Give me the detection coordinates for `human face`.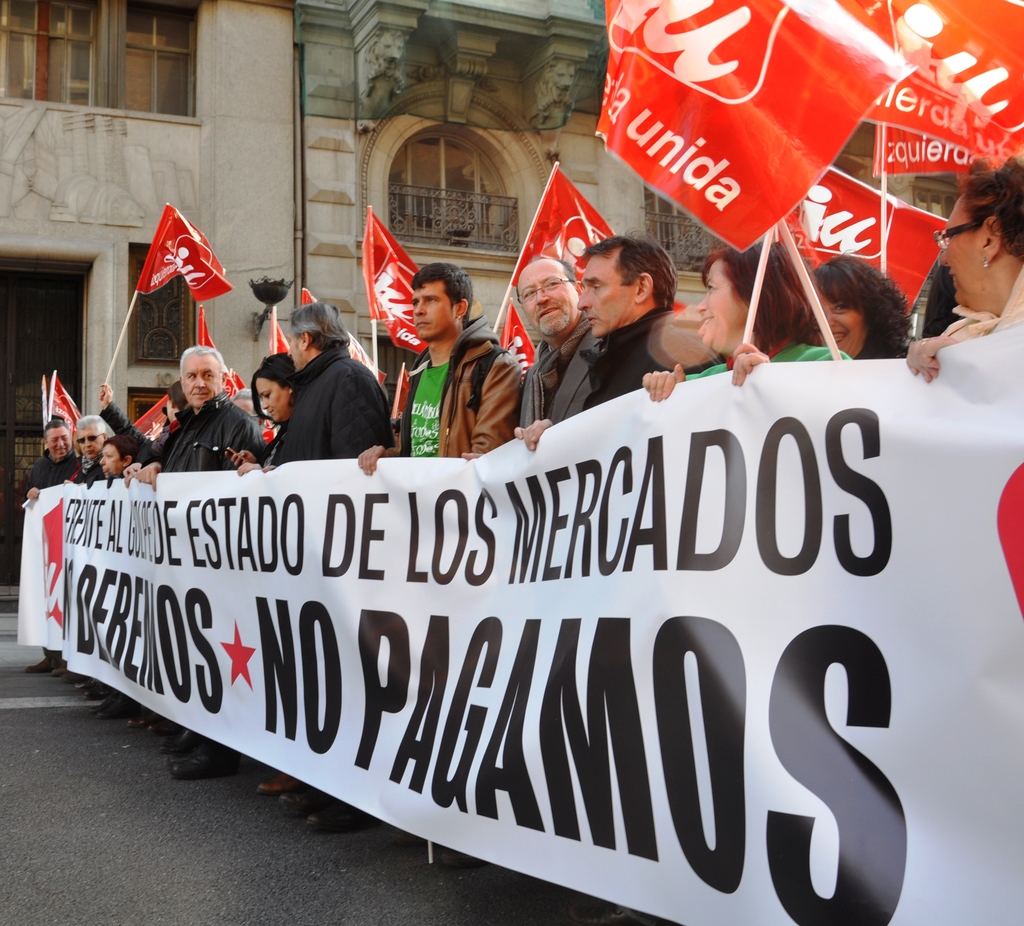
x1=519 y1=261 x2=576 y2=330.
